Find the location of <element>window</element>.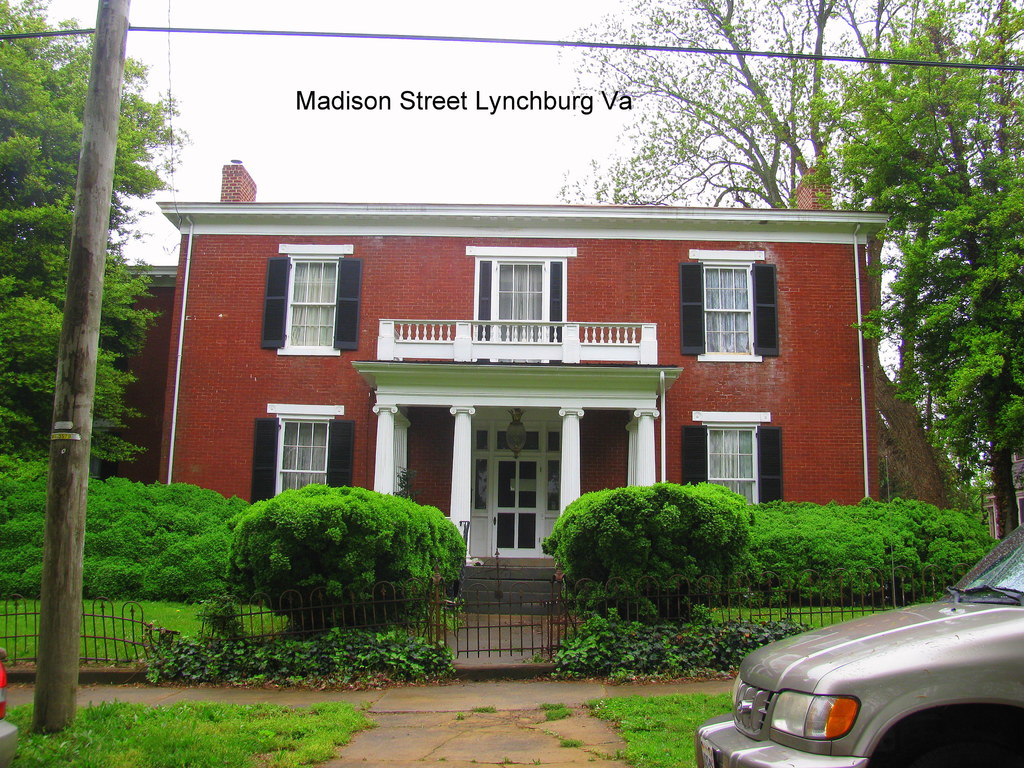
Location: [x1=278, y1=420, x2=332, y2=499].
